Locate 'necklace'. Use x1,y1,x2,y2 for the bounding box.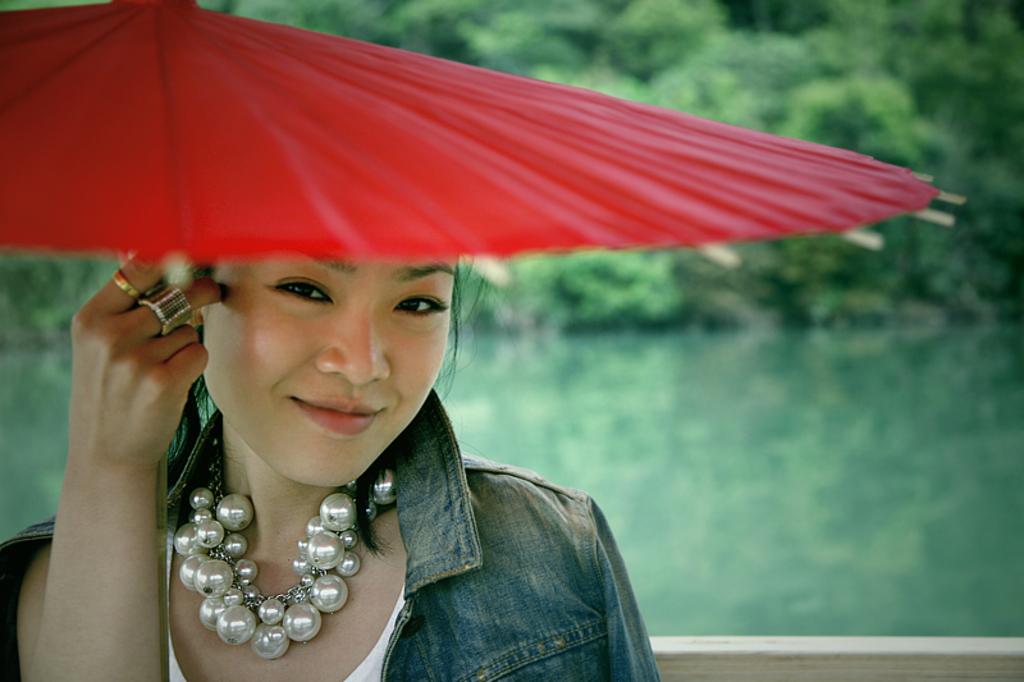
177,456,384,646.
